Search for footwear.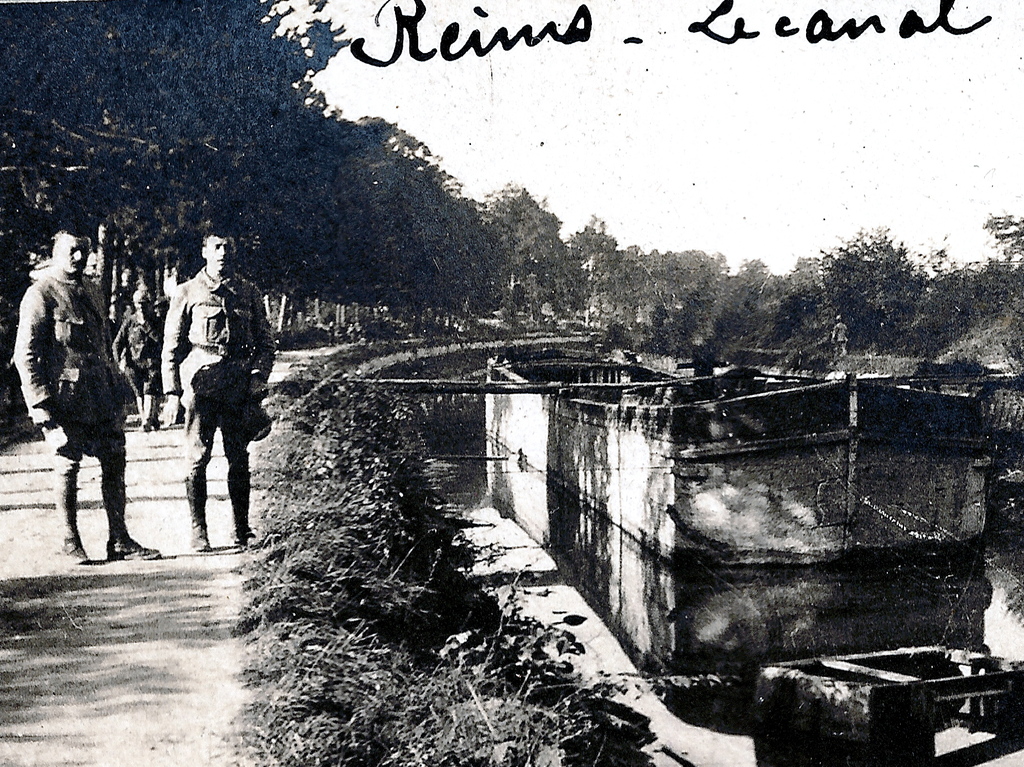
Found at crop(227, 524, 253, 553).
